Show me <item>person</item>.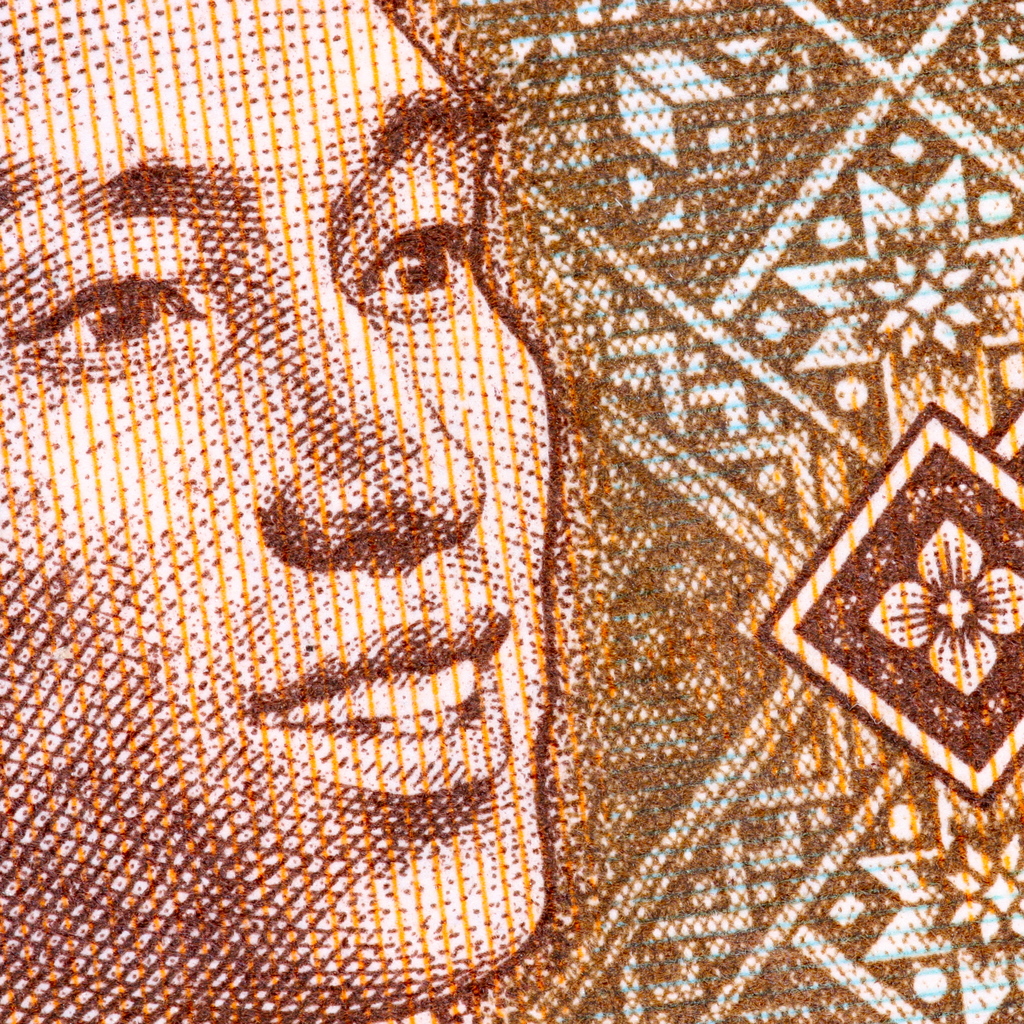
<item>person</item> is here: (0,0,569,1023).
